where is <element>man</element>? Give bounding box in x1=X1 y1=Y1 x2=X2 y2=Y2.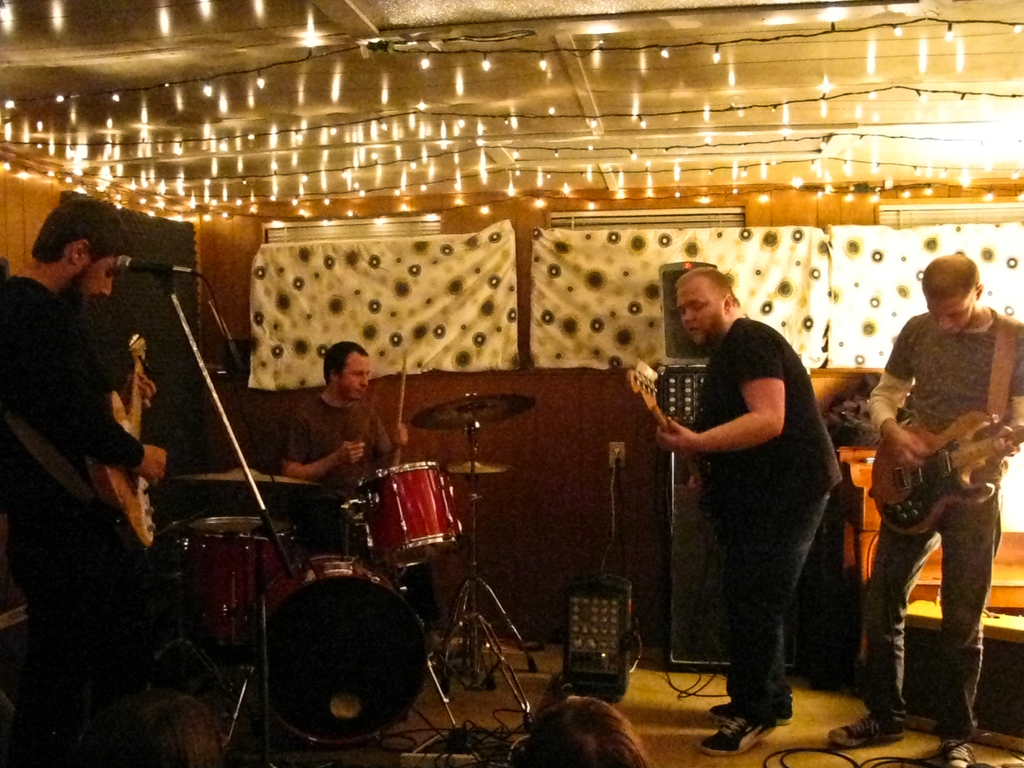
x1=656 y1=265 x2=842 y2=757.
